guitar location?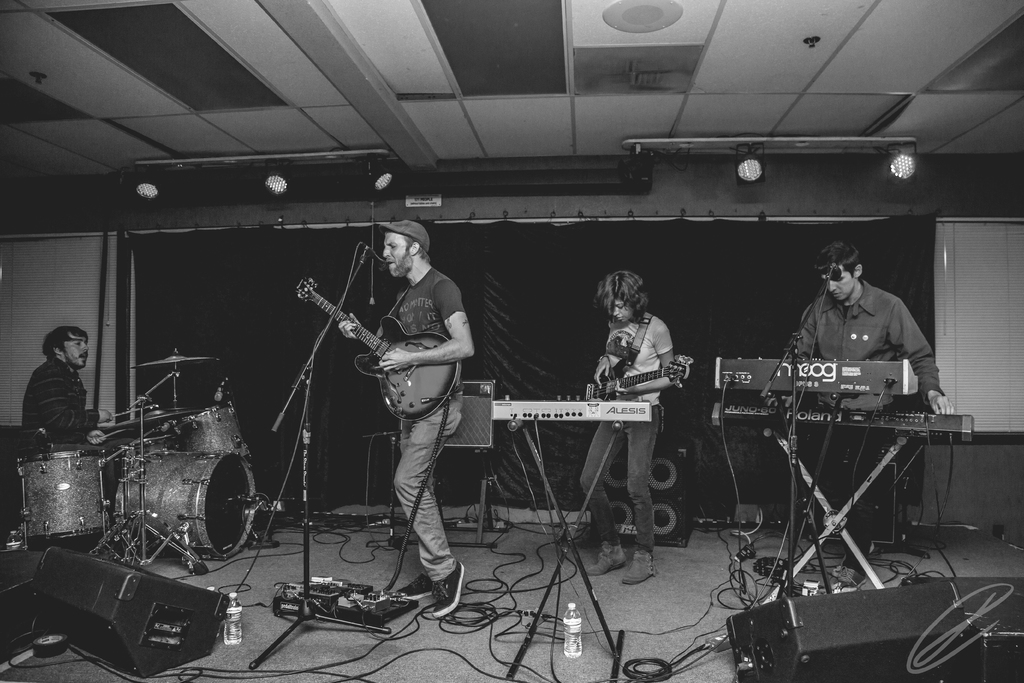
<box>294,278,464,420</box>
